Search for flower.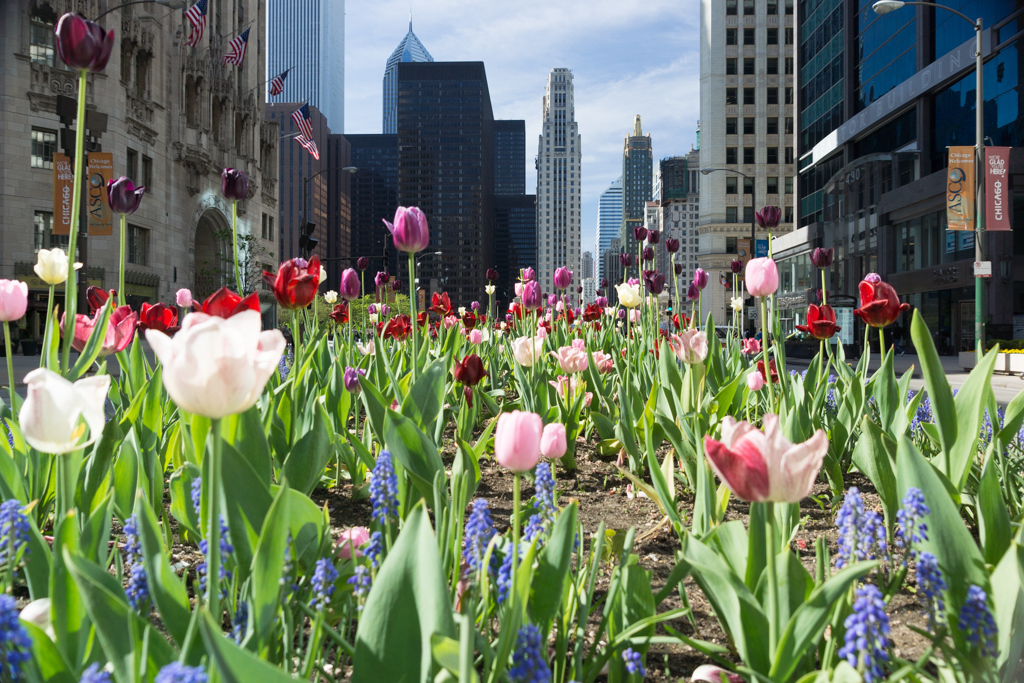
Found at Rect(864, 506, 888, 576).
